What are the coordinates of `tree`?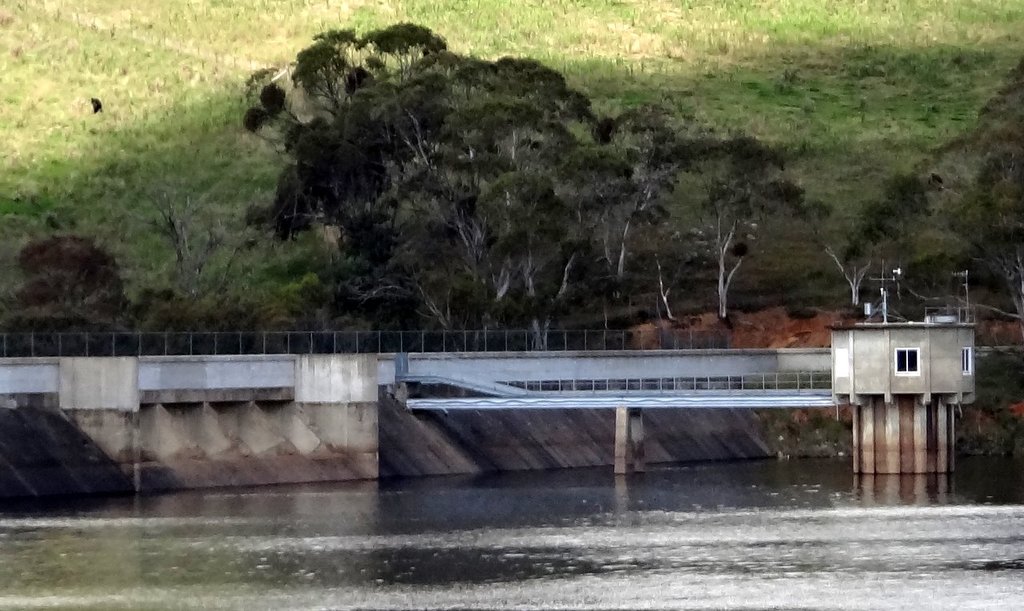
box(942, 152, 1023, 327).
